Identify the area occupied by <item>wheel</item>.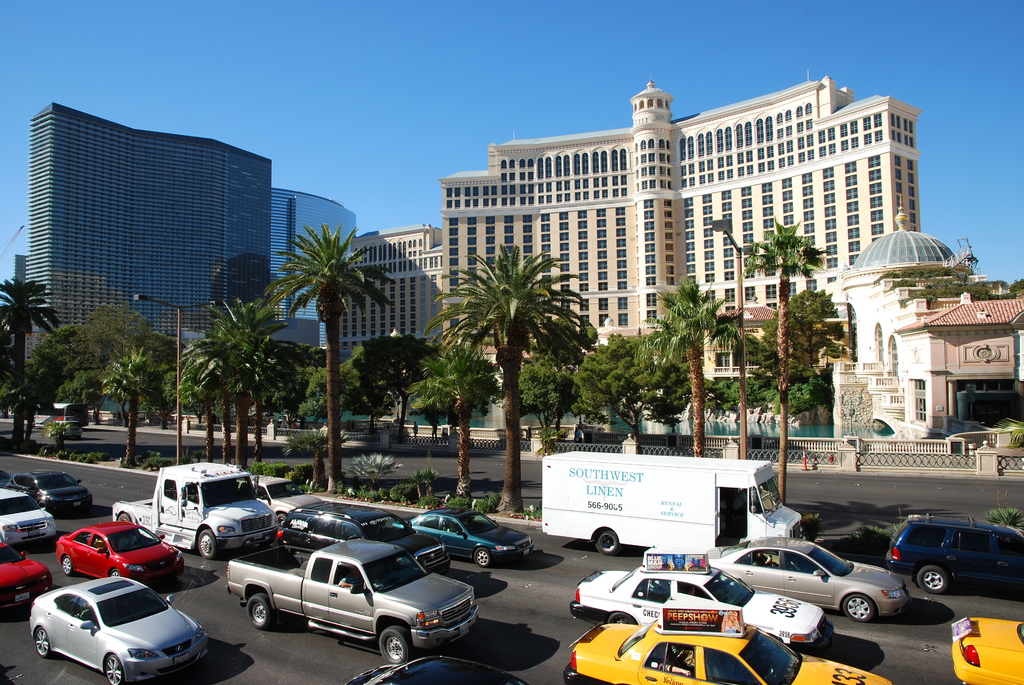
Area: x1=115, y1=512, x2=134, y2=523.
